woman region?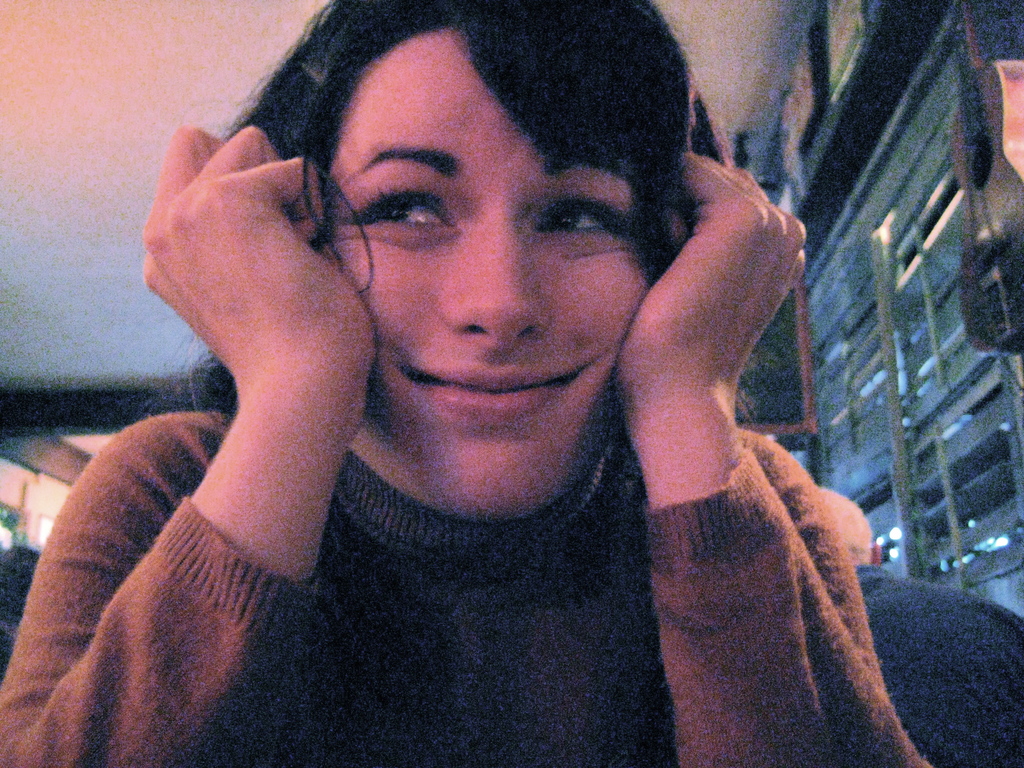
BBox(72, 0, 905, 762)
